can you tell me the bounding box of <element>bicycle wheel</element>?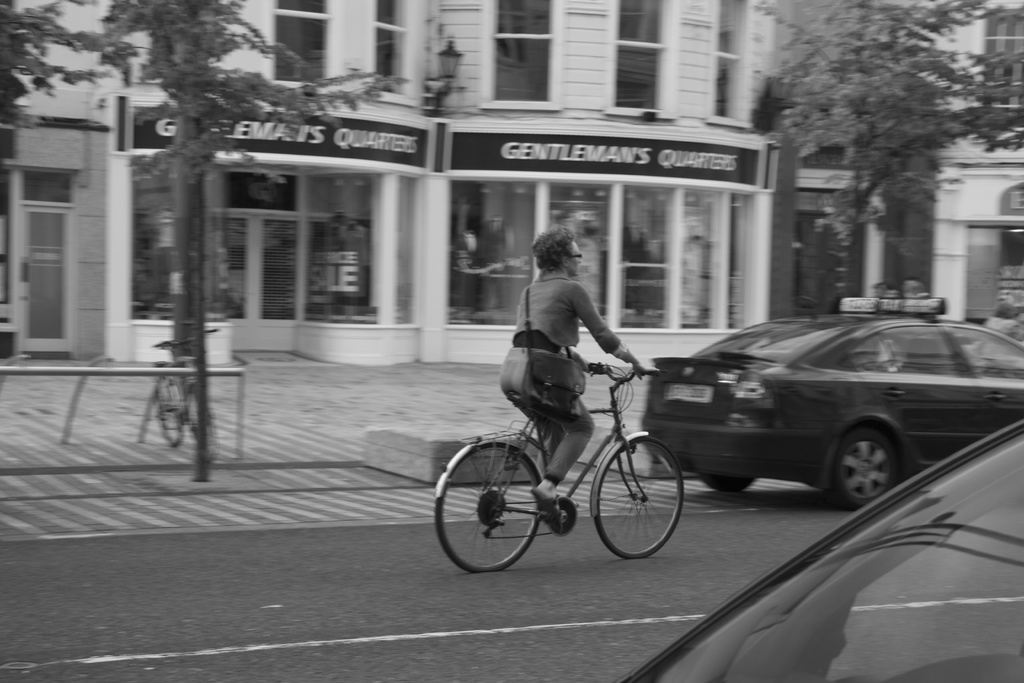
x1=186, y1=386, x2=219, y2=462.
